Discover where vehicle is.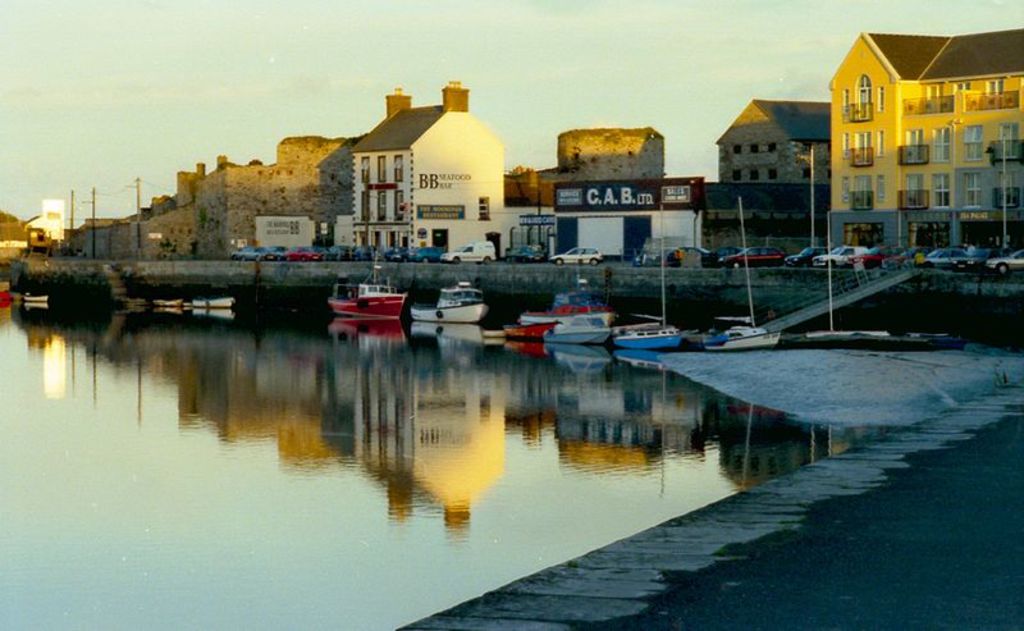
Discovered at [694, 305, 795, 355].
